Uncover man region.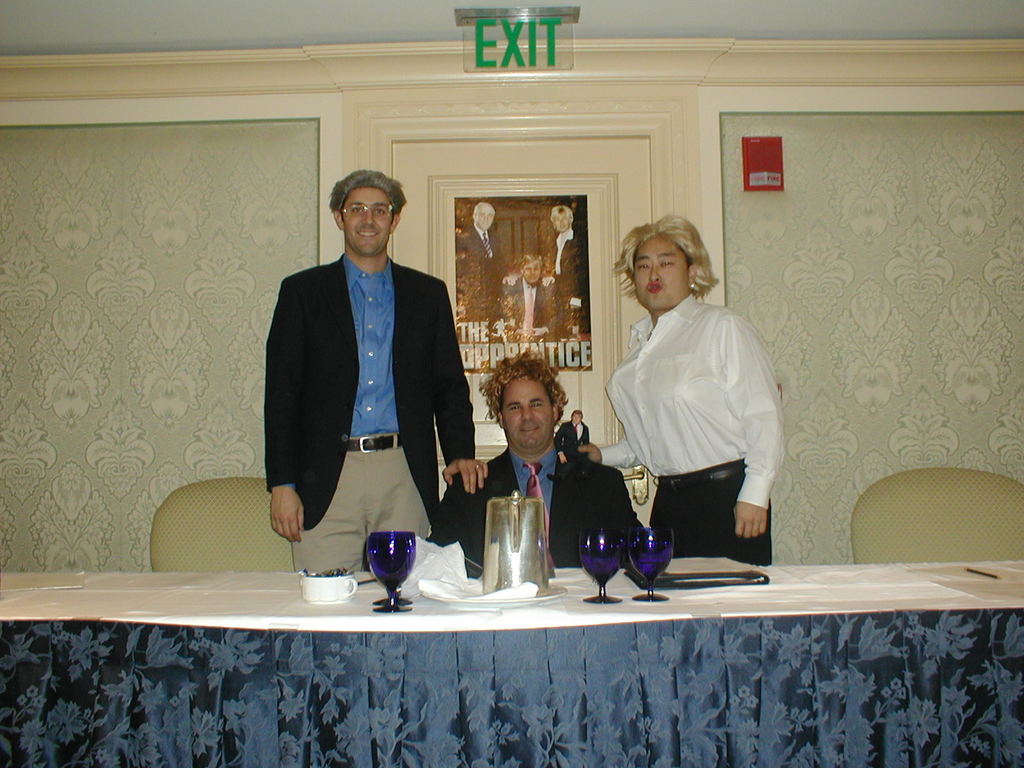
Uncovered: BBox(263, 167, 486, 566).
